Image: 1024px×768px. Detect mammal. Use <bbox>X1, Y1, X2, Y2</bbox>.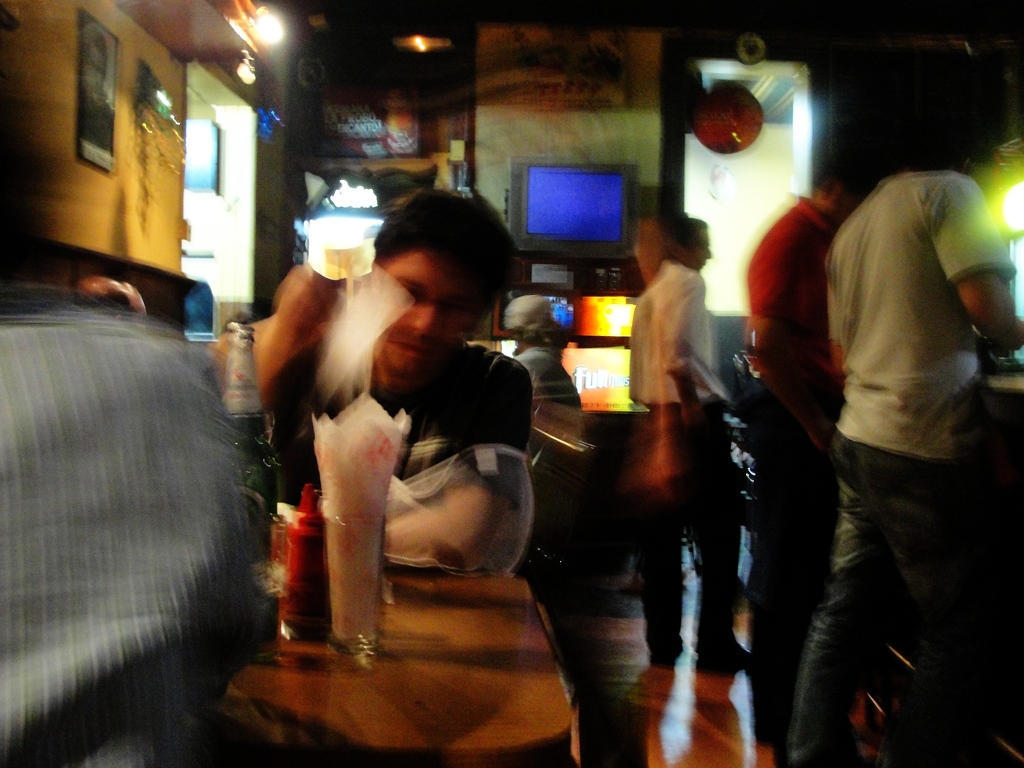
<bbox>513, 294, 582, 401</bbox>.
